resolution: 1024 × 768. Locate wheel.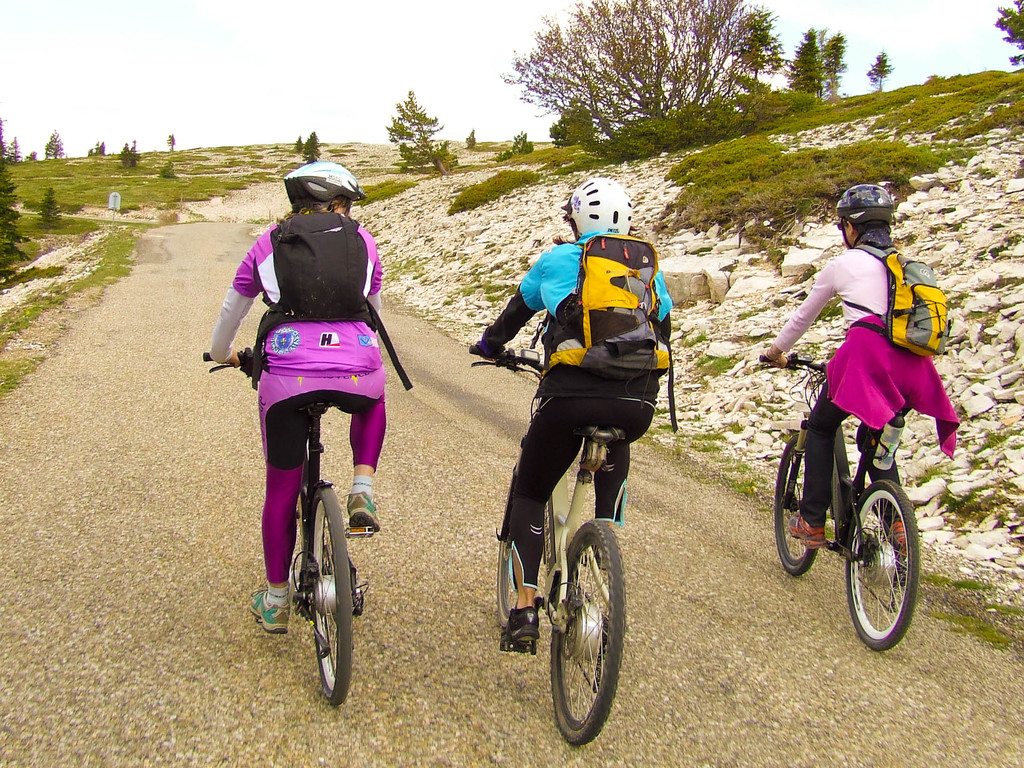
(294, 481, 354, 705).
